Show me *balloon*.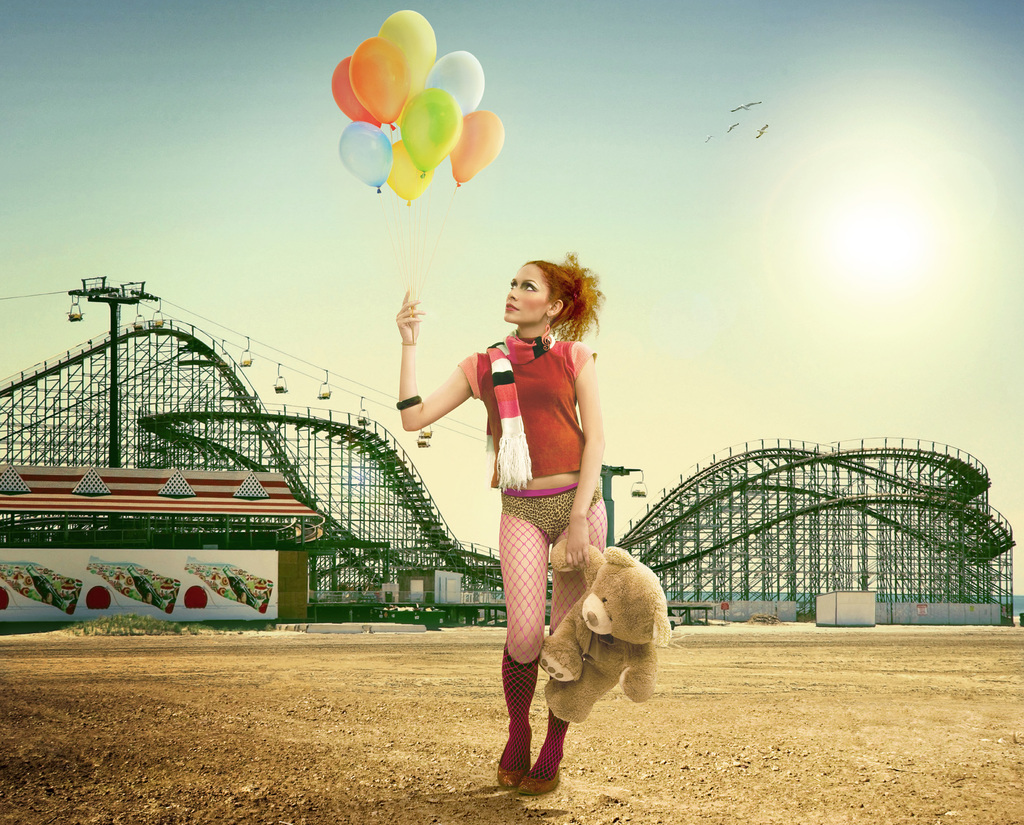
*balloon* is here: box=[447, 109, 504, 187].
